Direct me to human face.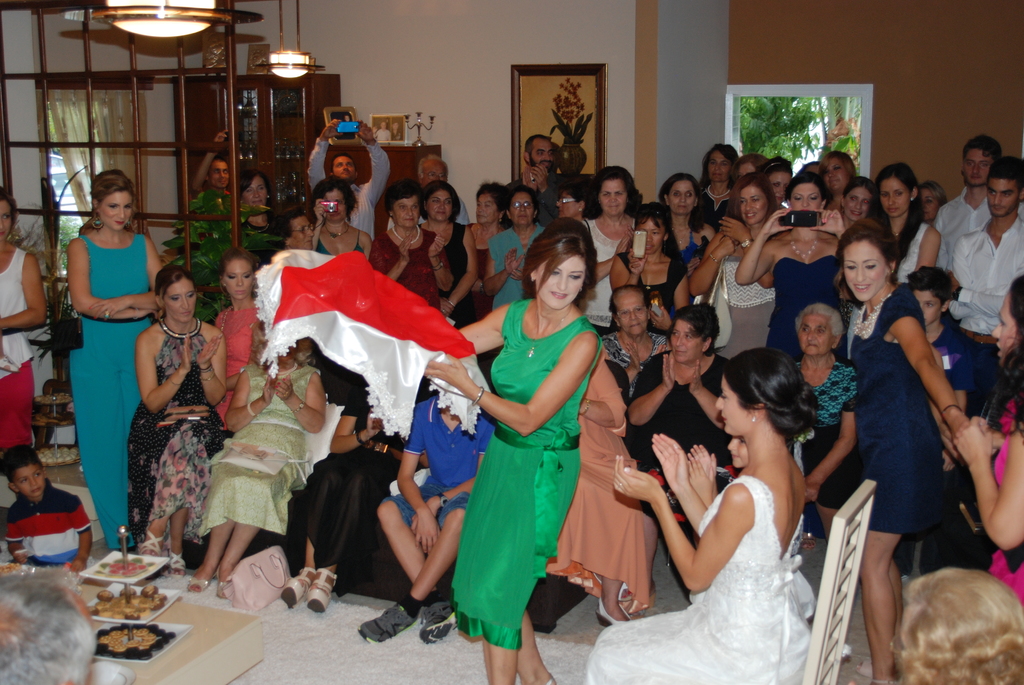
Direction: Rect(904, 287, 941, 329).
